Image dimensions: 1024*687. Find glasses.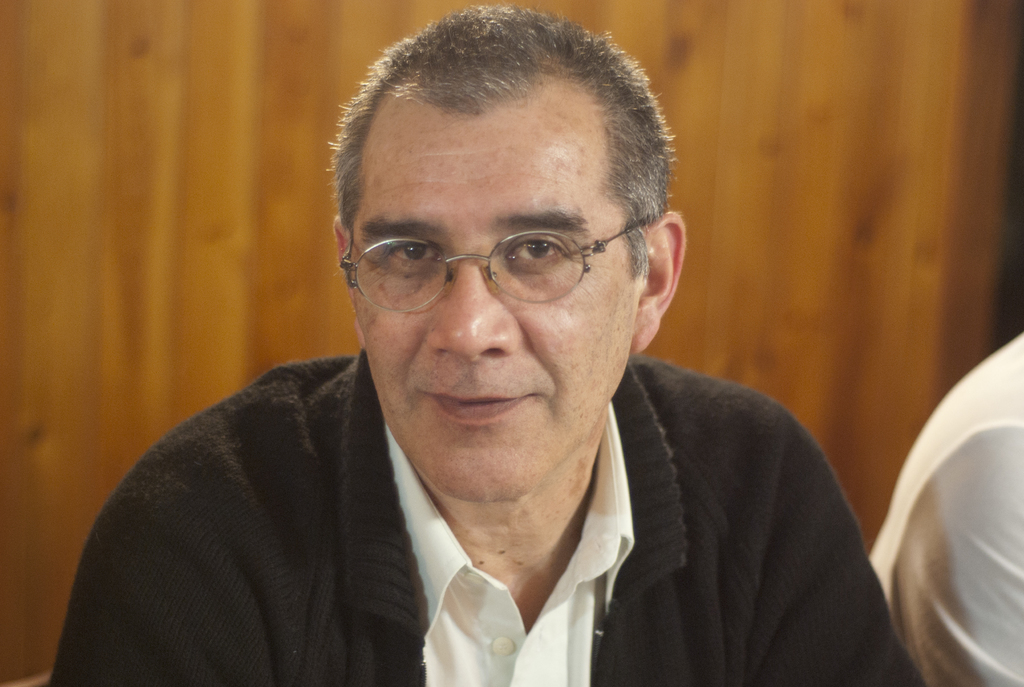
rect(330, 201, 645, 309).
